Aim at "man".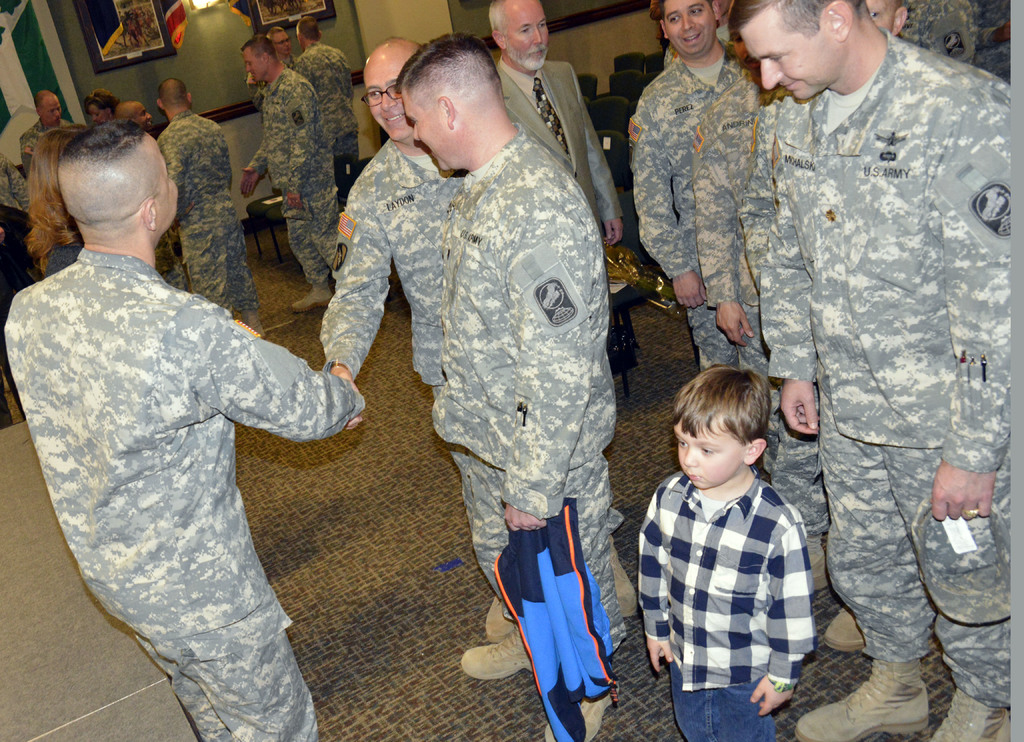
Aimed at [left=269, top=14, right=304, bottom=70].
